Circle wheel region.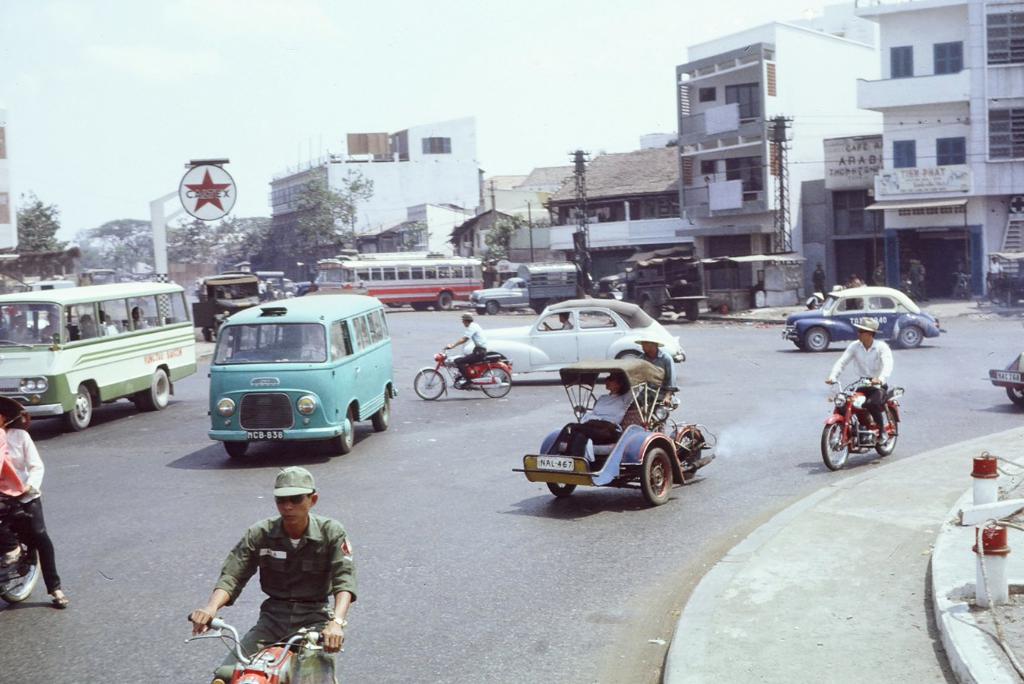
Region: detection(680, 434, 703, 477).
